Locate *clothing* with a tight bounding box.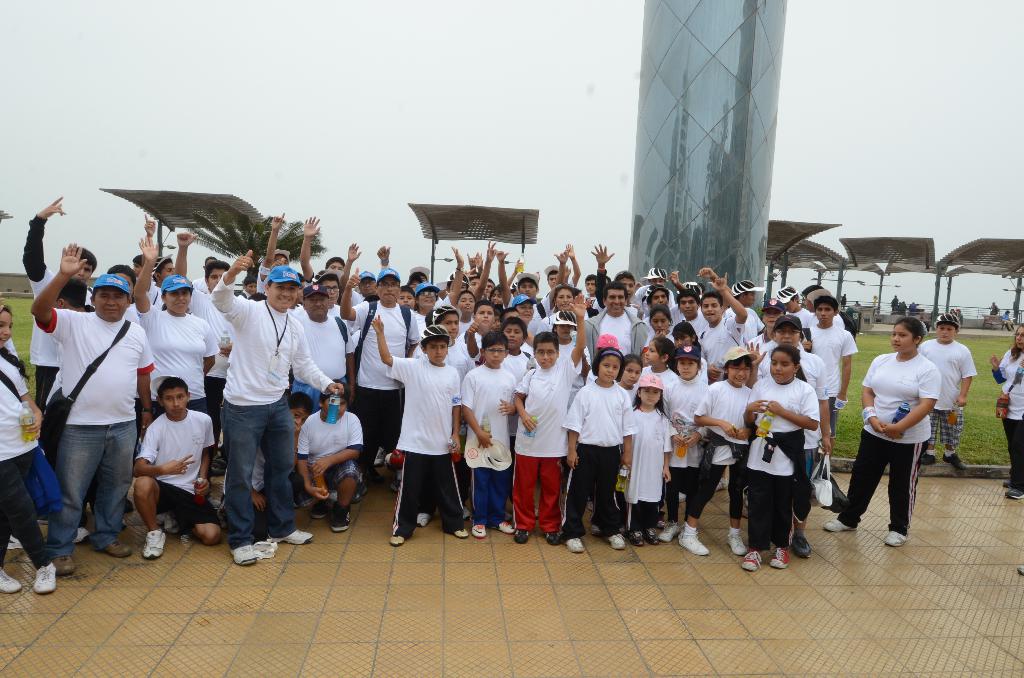
[left=654, top=373, right=712, bottom=486].
